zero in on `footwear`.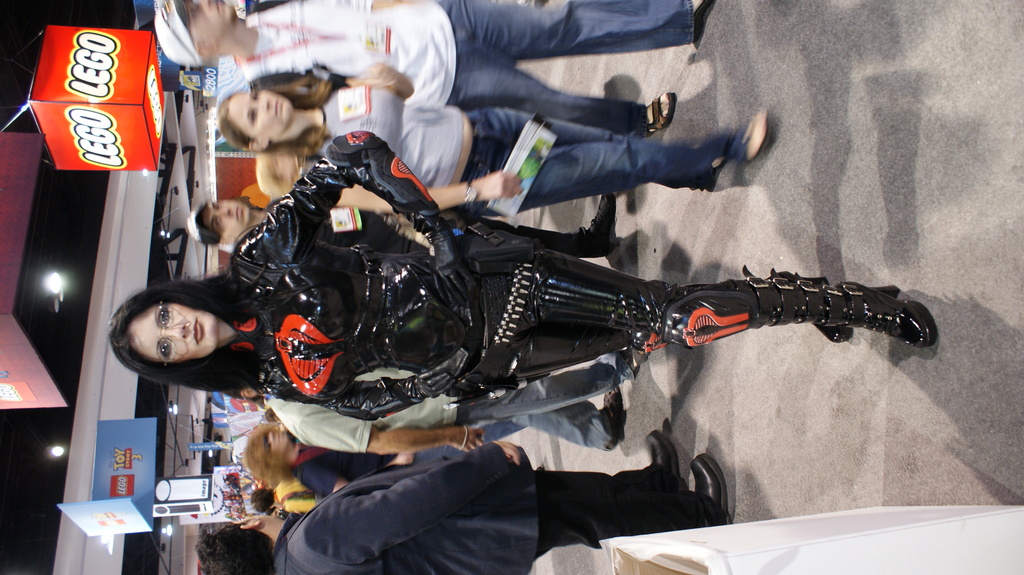
Zeroed in: (644, 434, 691, 487).
